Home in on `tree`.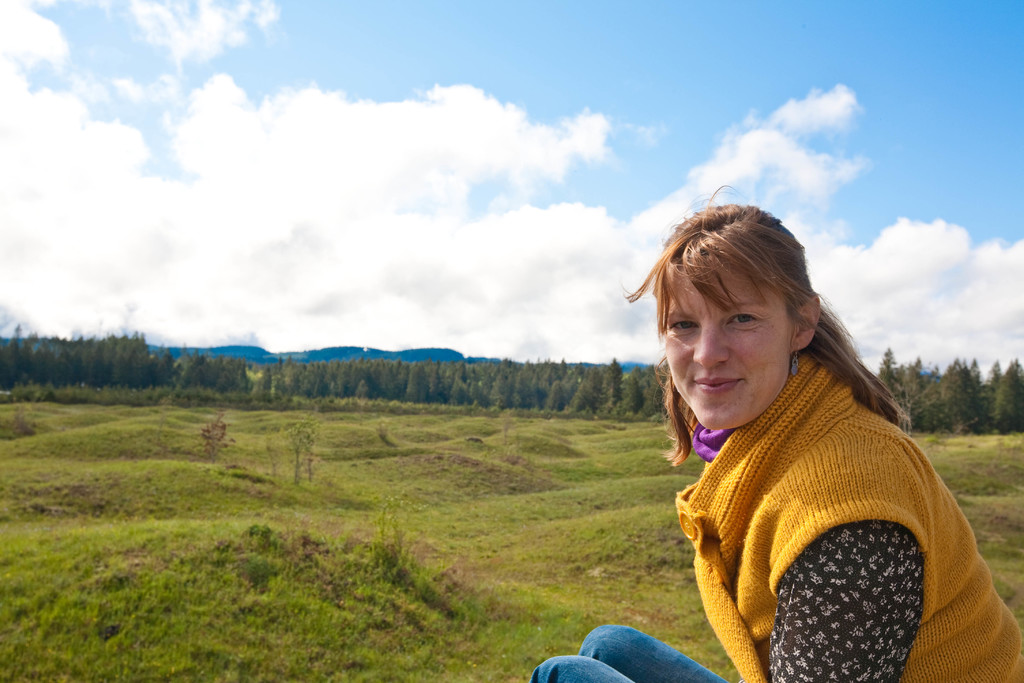
Homed in at [x1=387, y1=355, x2=426, y2=405].
